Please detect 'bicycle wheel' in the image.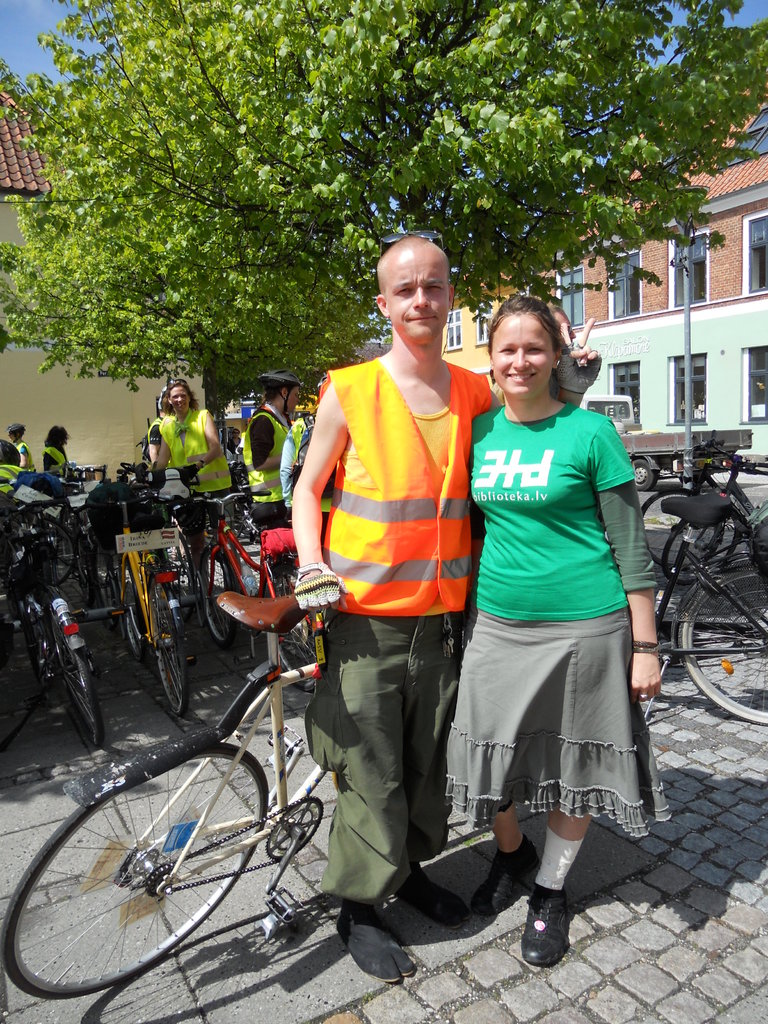
(673,568,767,732).
